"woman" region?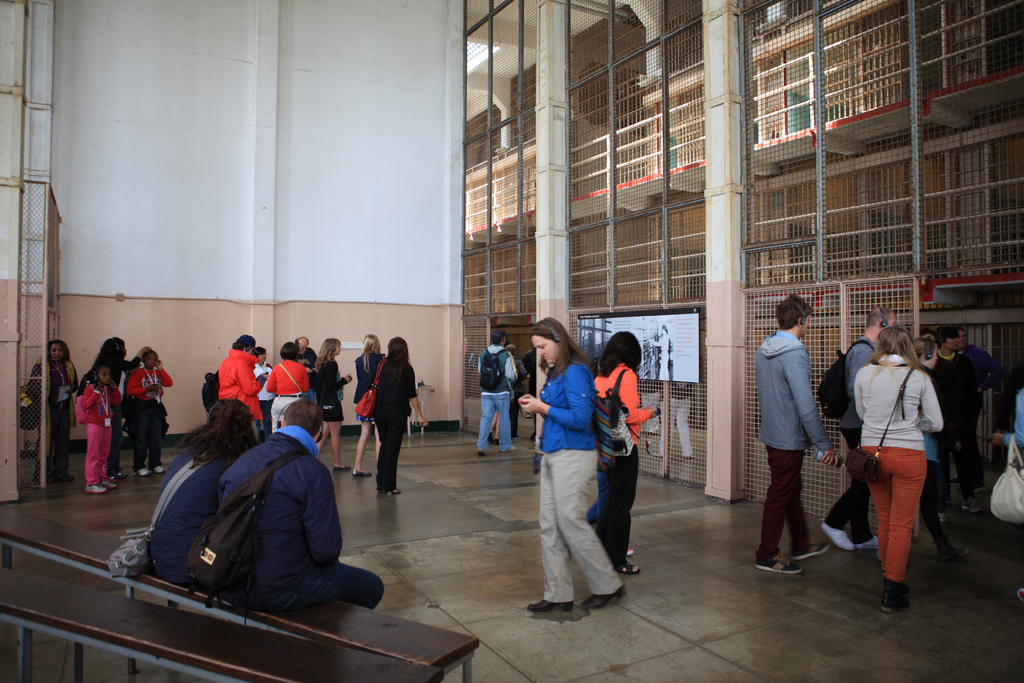
(988,388,1023,602)
